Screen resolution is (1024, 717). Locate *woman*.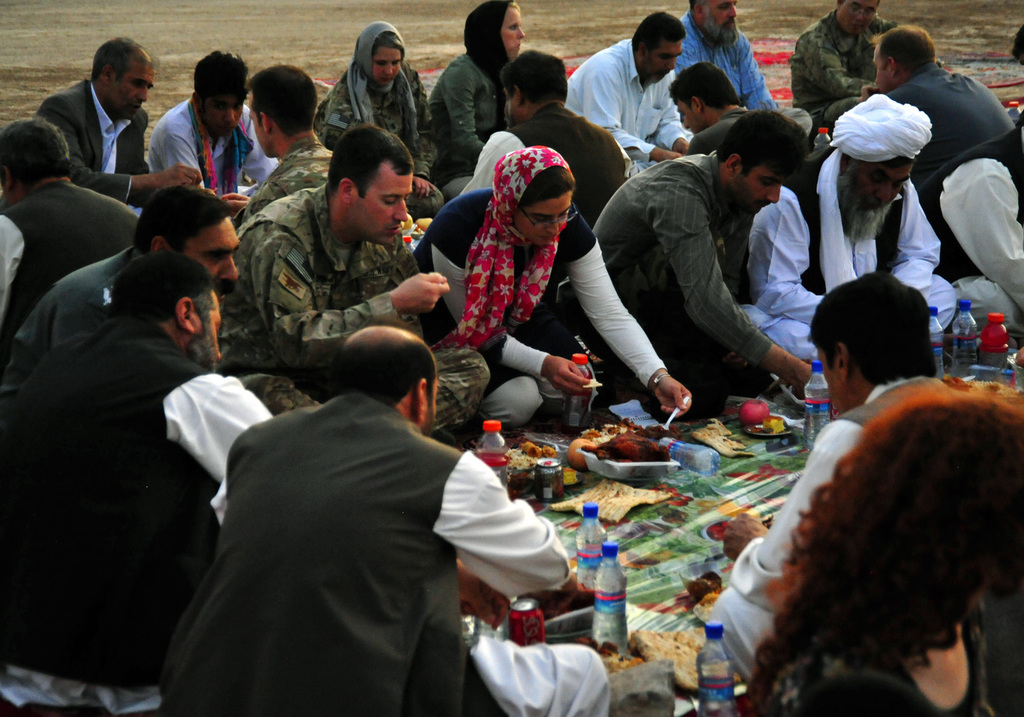
<region>428, 0, 535, 200</region>.
